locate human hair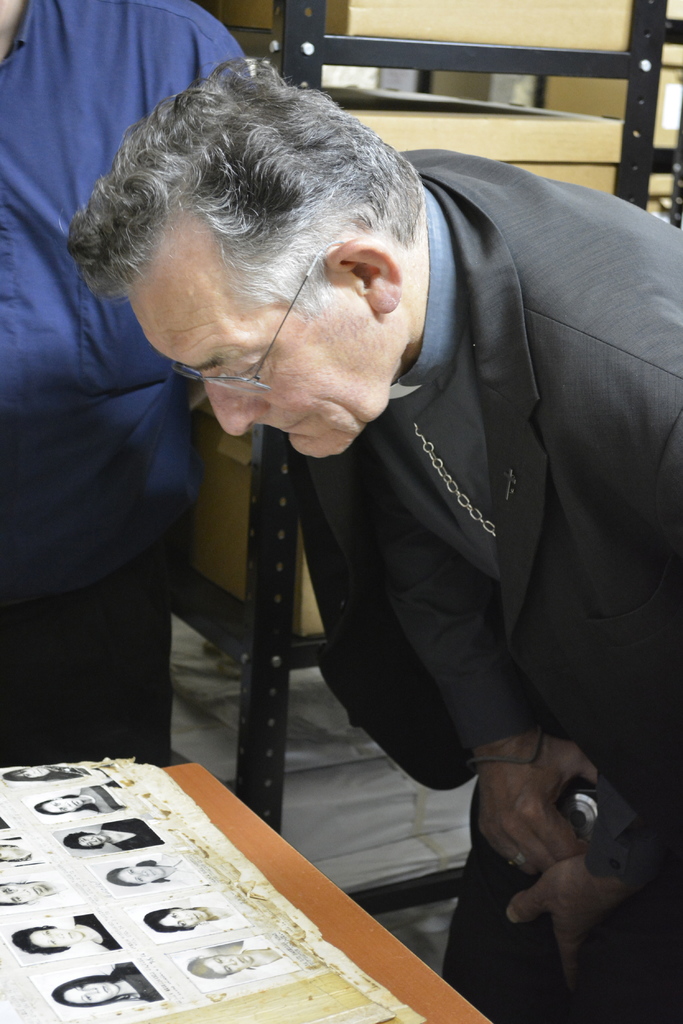
141, 905, 196, 934
